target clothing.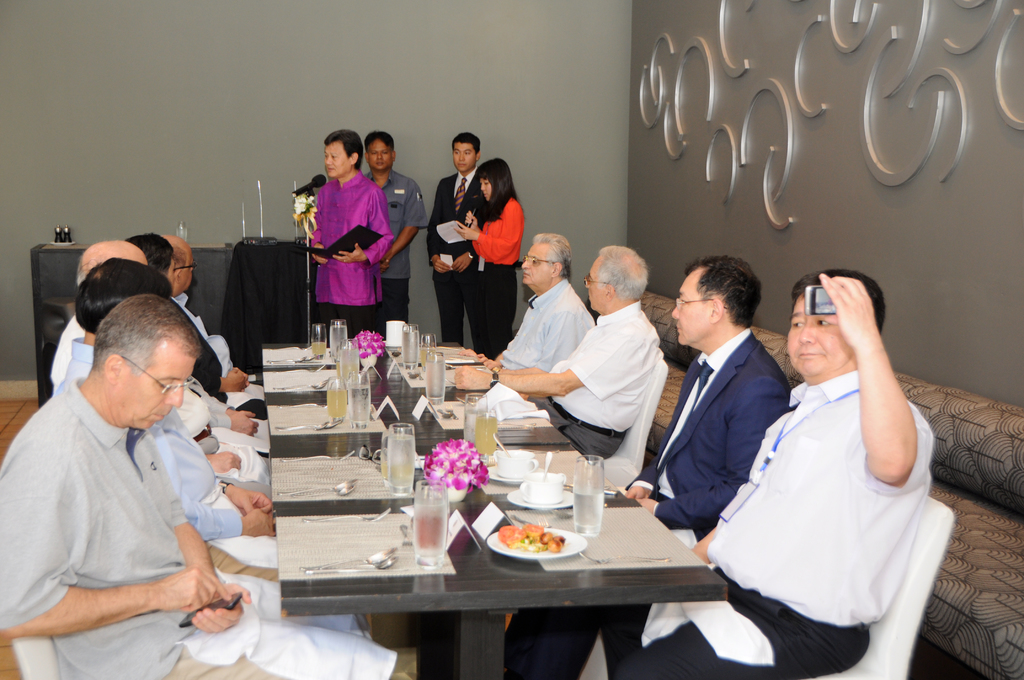
Target region: bbox(58, 309, 280, 451).
